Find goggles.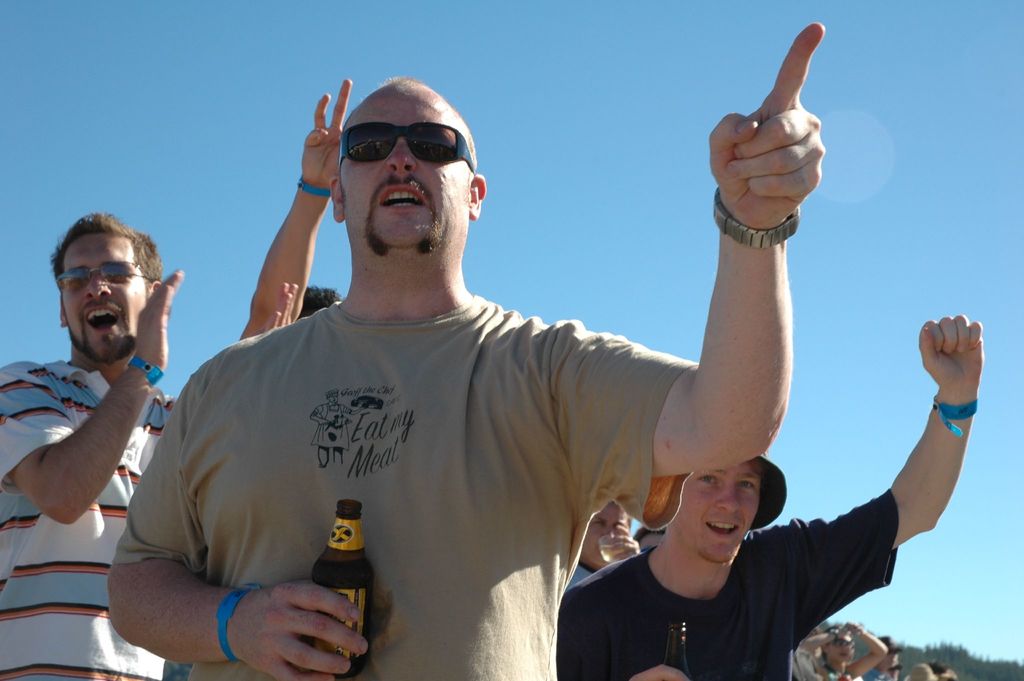
left=833, top=636, right=851, bottom=650.
